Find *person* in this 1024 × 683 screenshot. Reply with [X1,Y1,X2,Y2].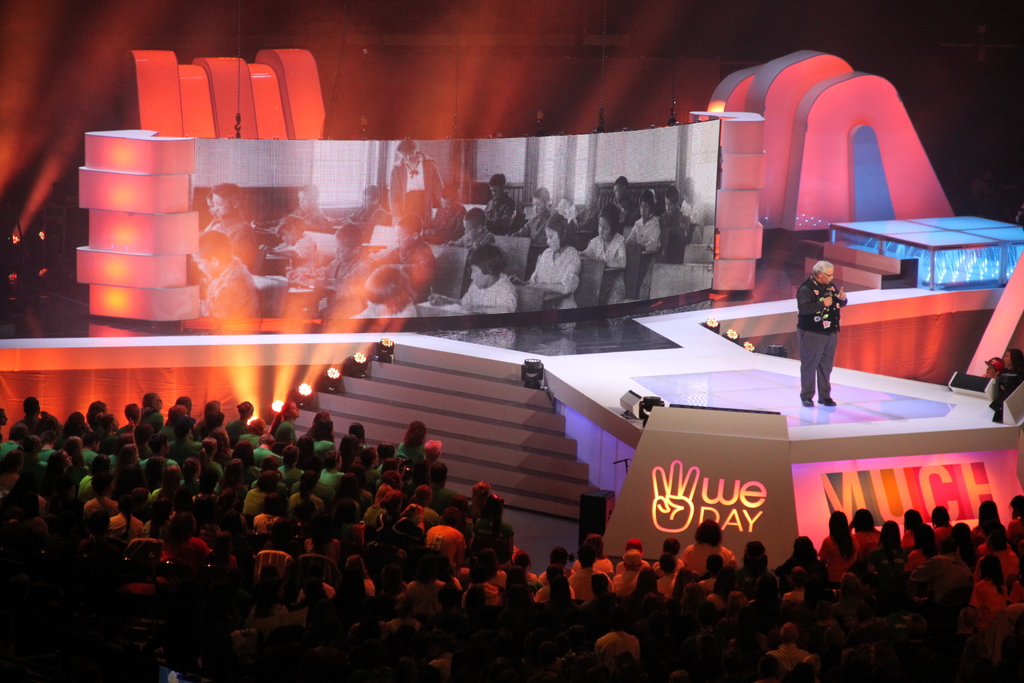
[399,422,427,465].
